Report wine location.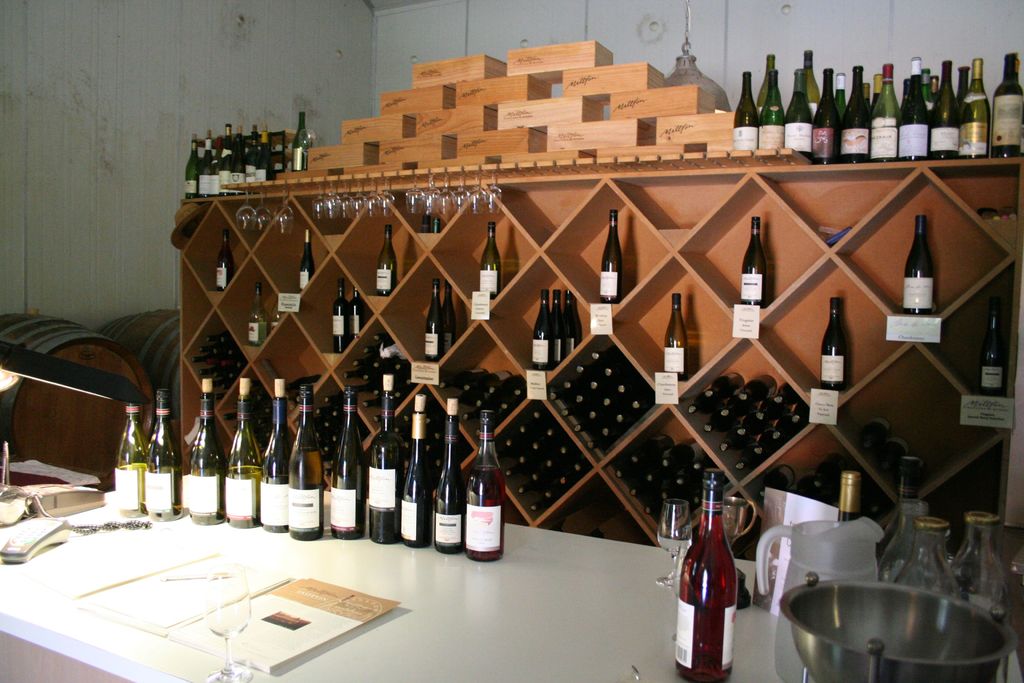
Report: bbox=(820, 297, 845, 390).
